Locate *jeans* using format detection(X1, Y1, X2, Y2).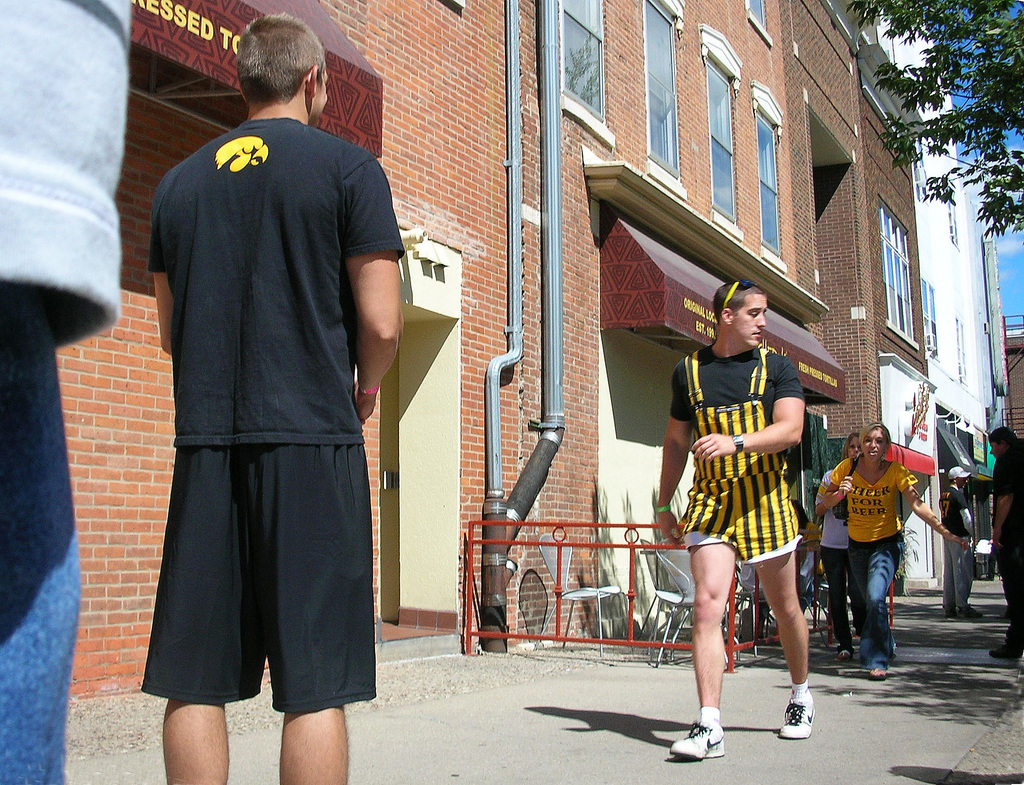
detection(0, 278, 82, 784).
